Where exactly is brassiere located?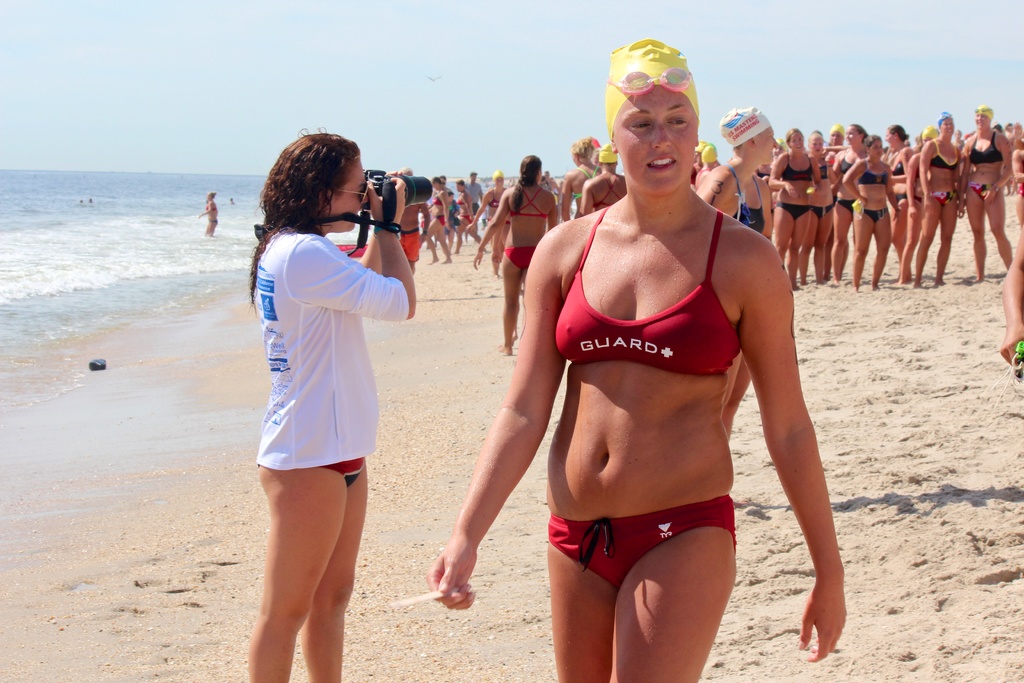
Its bounding box is locate(509, 188, 547, 217).
